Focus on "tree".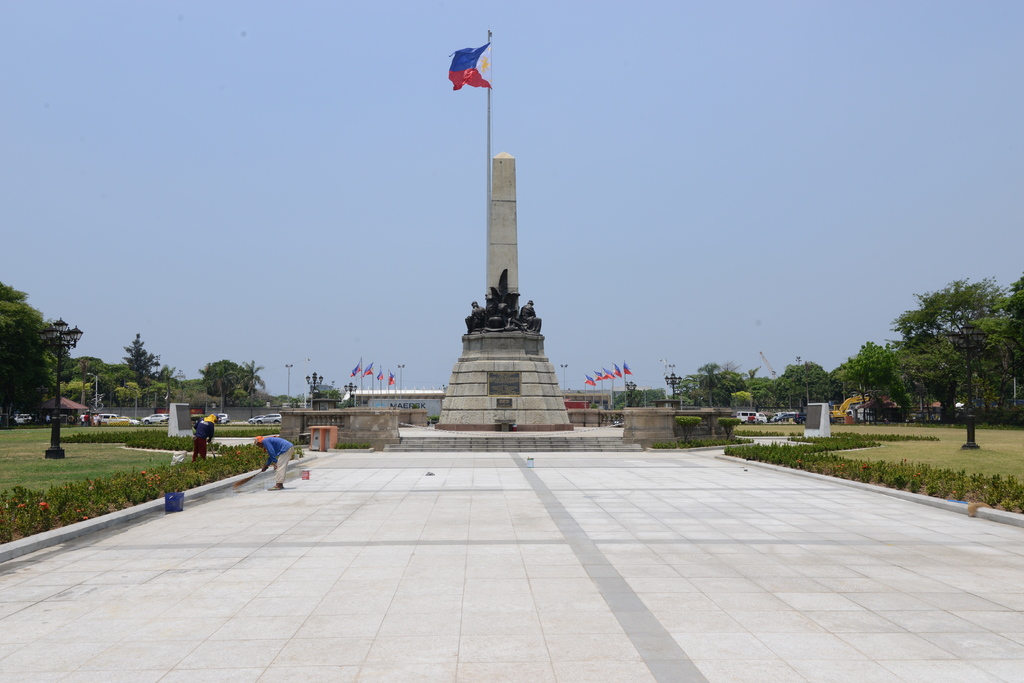
Focused at 824/353/854/403.
